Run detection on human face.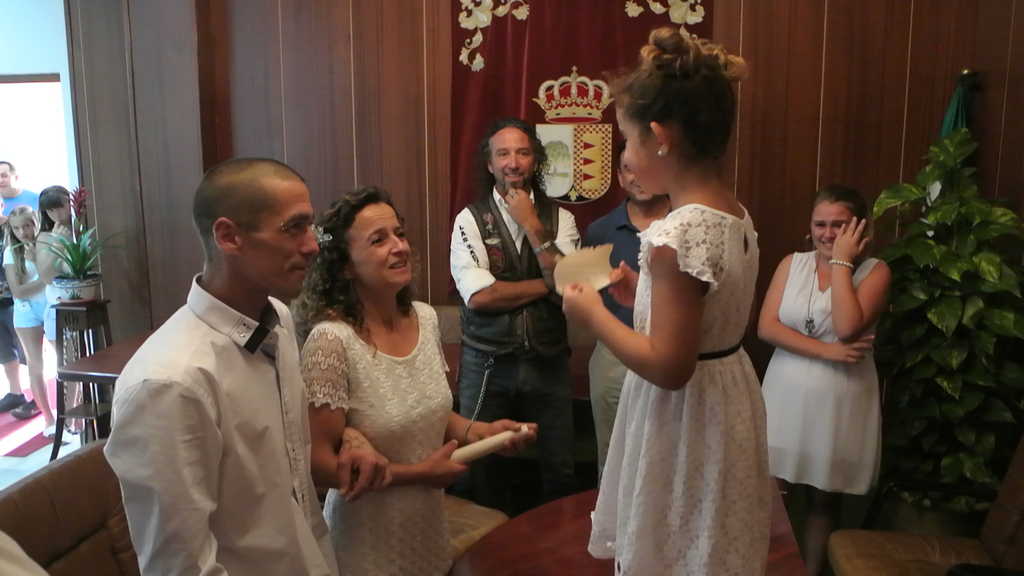
Result: [613, 103, 657, 196].
